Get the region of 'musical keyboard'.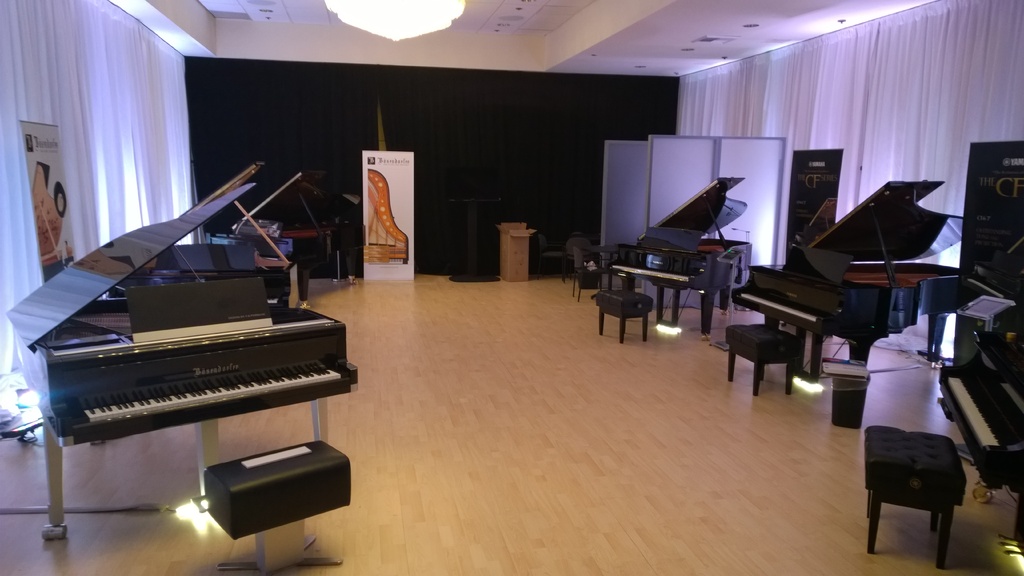
bbox=(28, 285, 342, 456).
